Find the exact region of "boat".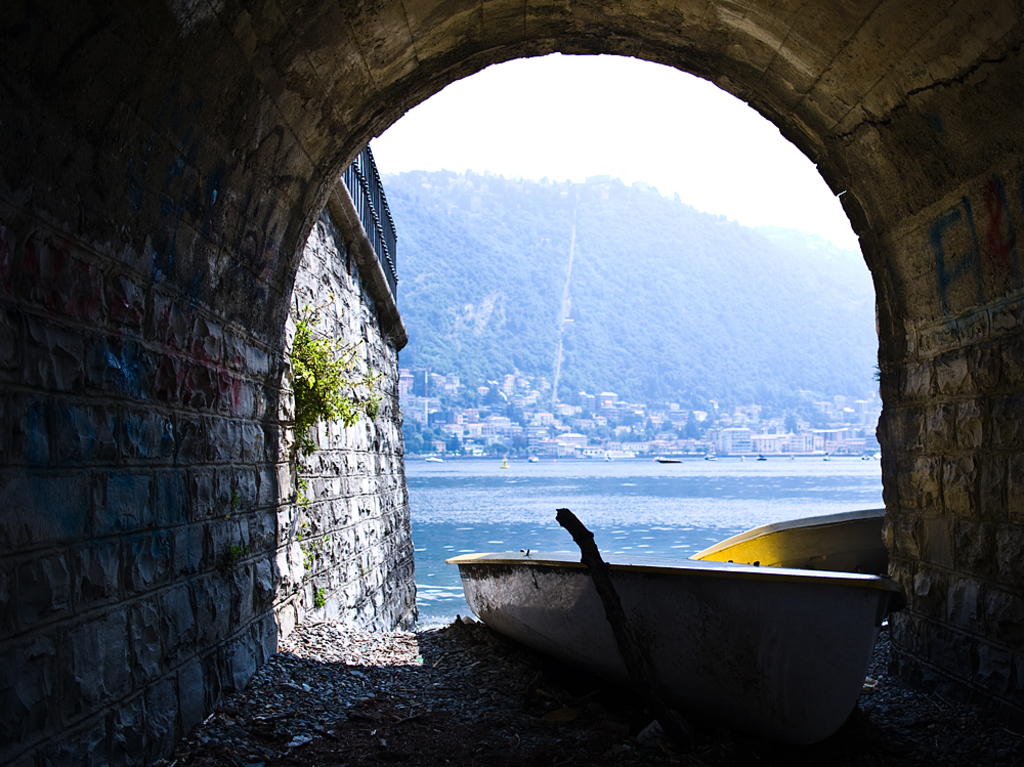
Exact region: rect(688, 509, 887, 624).
